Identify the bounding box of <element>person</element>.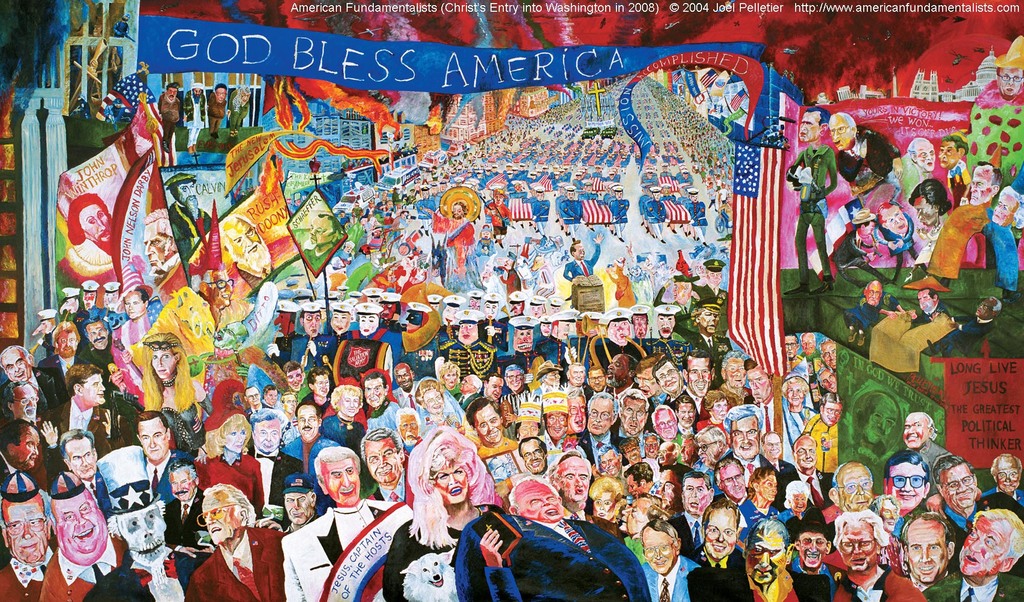
detection(46, 365, 121, 455).
